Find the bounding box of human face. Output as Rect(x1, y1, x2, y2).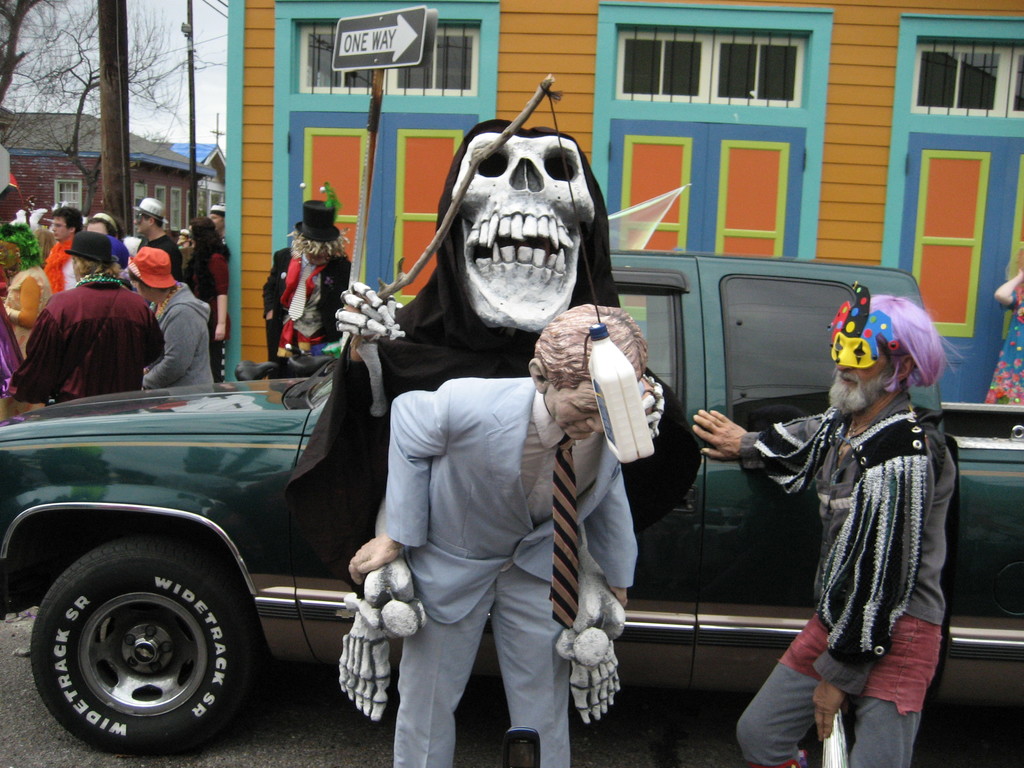
Rect(542, 376, 603, 436).
